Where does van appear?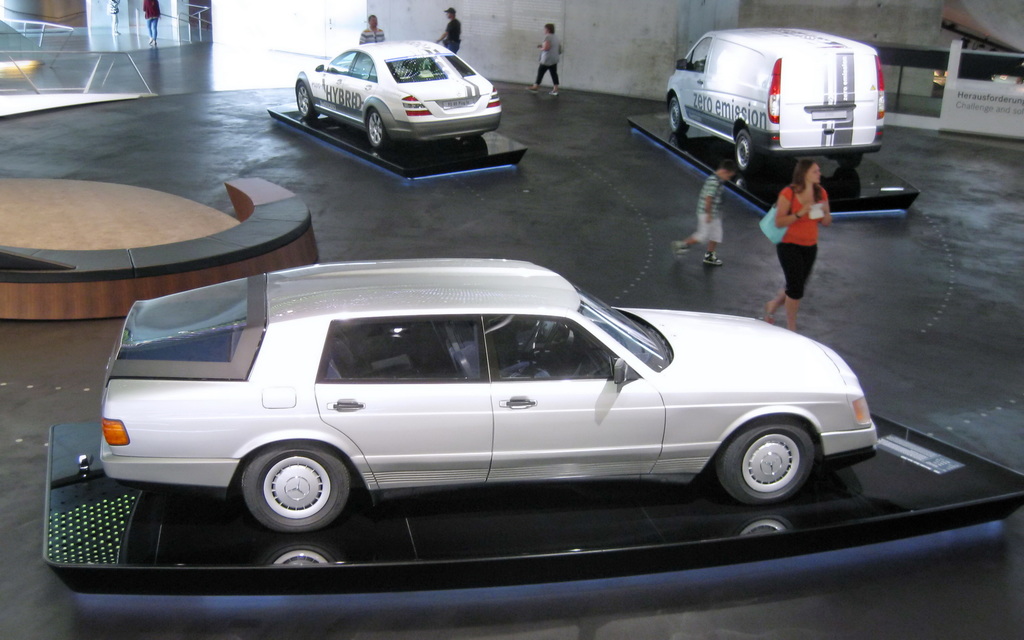
Appears at {"left": 97, "top": 257, "right": 880, "bottom": 537}.
